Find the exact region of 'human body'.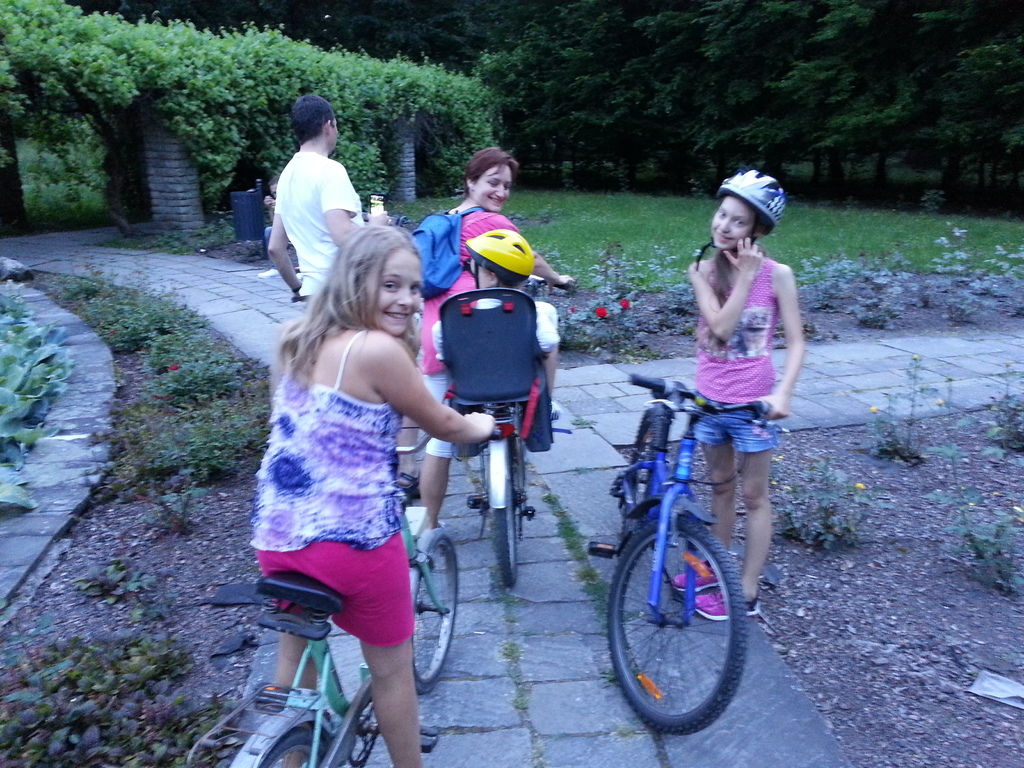
Exact region: [248, 220, 489, 767].
